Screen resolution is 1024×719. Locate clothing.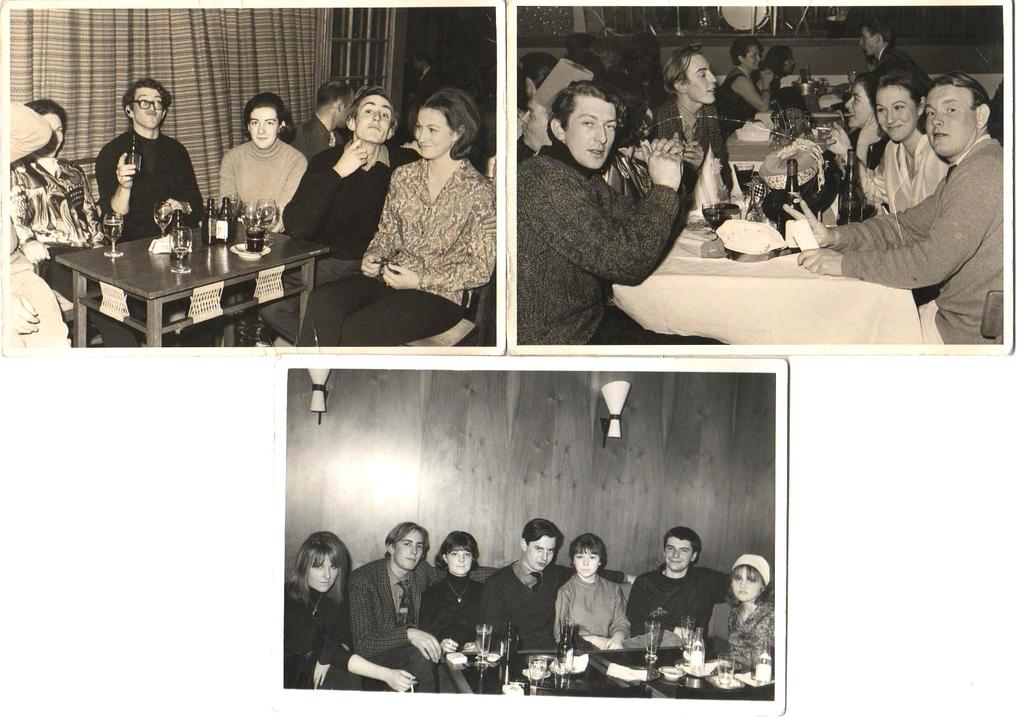
{"left": 841, "top": 128, "right": 950, "bottom": 214}.
